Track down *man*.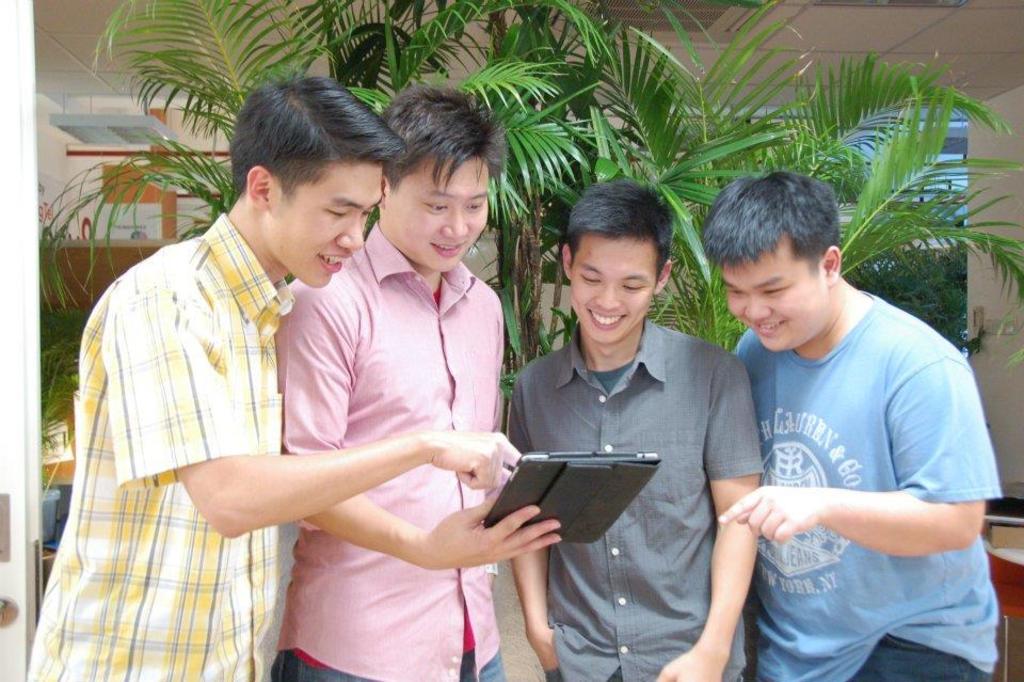
Tracked to Rect(267, 85, 566, 681).
